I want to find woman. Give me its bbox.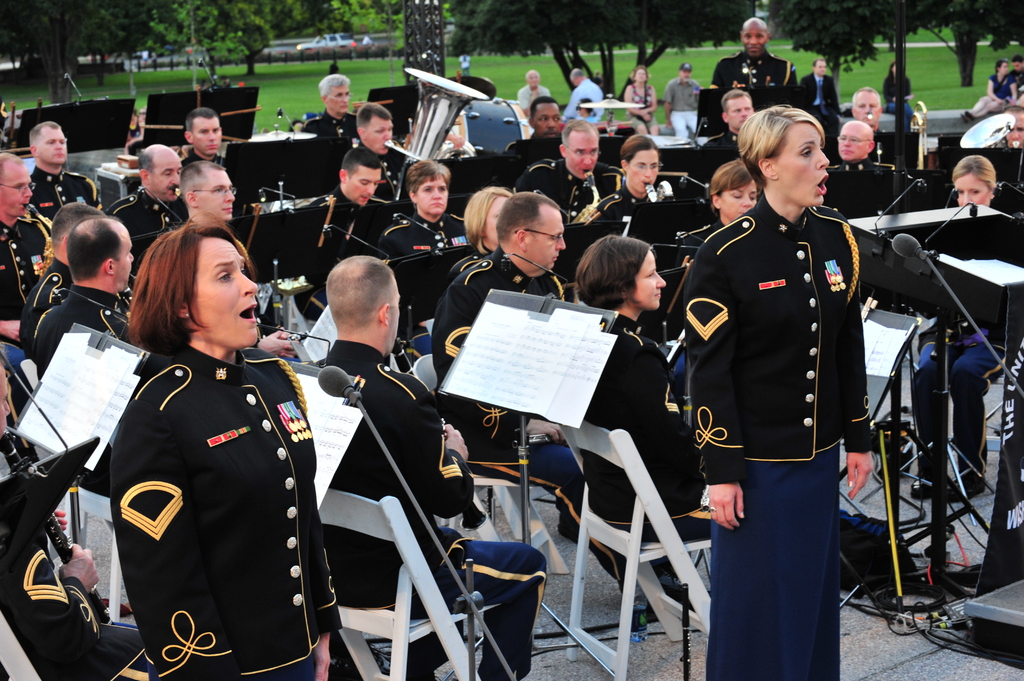
region(624, 64, 659, 136).
